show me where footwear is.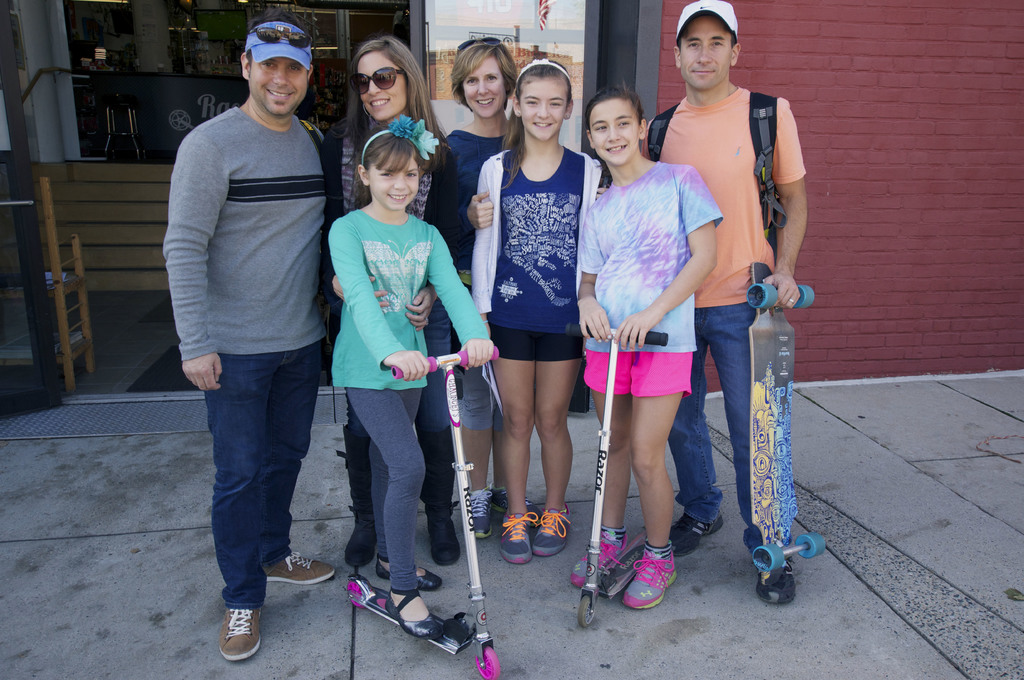
footwear is at 219/602/264/660.
